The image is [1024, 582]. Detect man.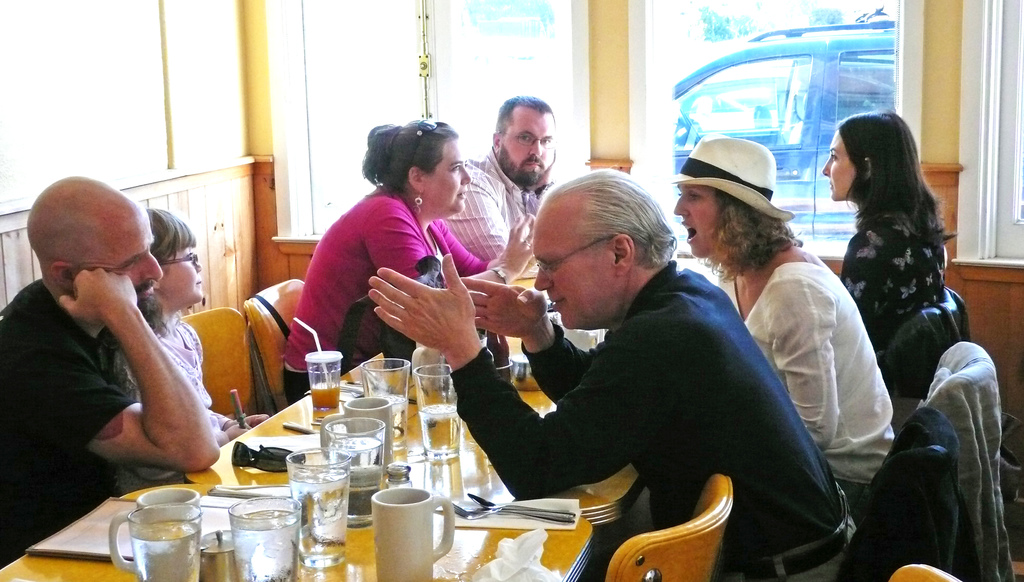
Detection: <bbox>437, 96, 558, 276</bbox>.
